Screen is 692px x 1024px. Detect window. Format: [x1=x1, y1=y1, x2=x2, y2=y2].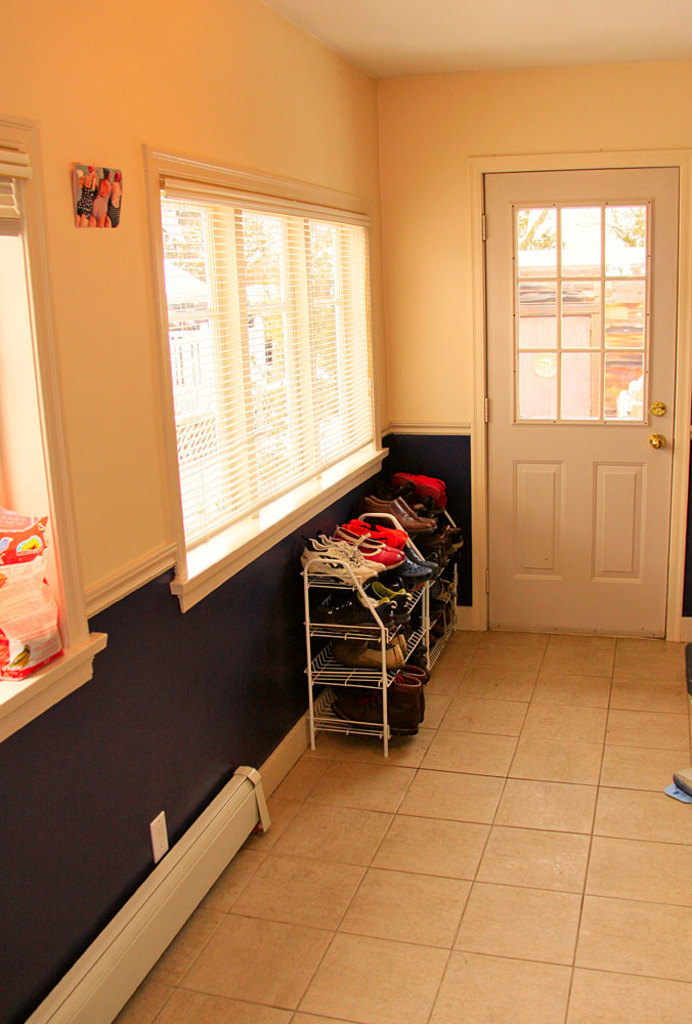
[x1=143, y1=138, x2=391, y2=617].
